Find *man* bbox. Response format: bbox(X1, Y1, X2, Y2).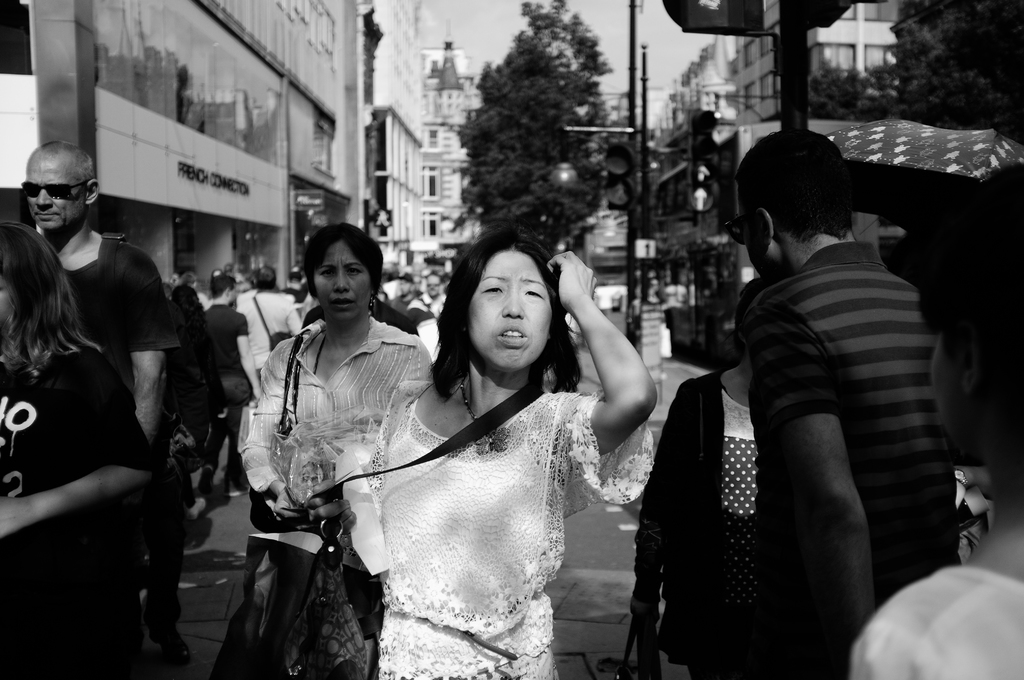
bbox(685, 127, 966, 624).
